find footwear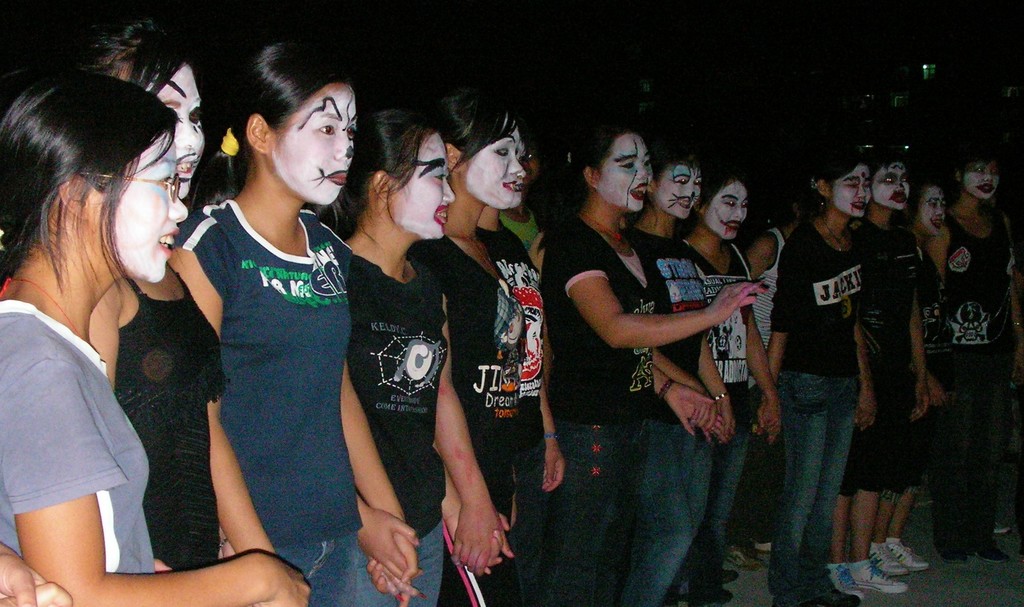
[left=966, top=540, right=1008, bottom=562]
